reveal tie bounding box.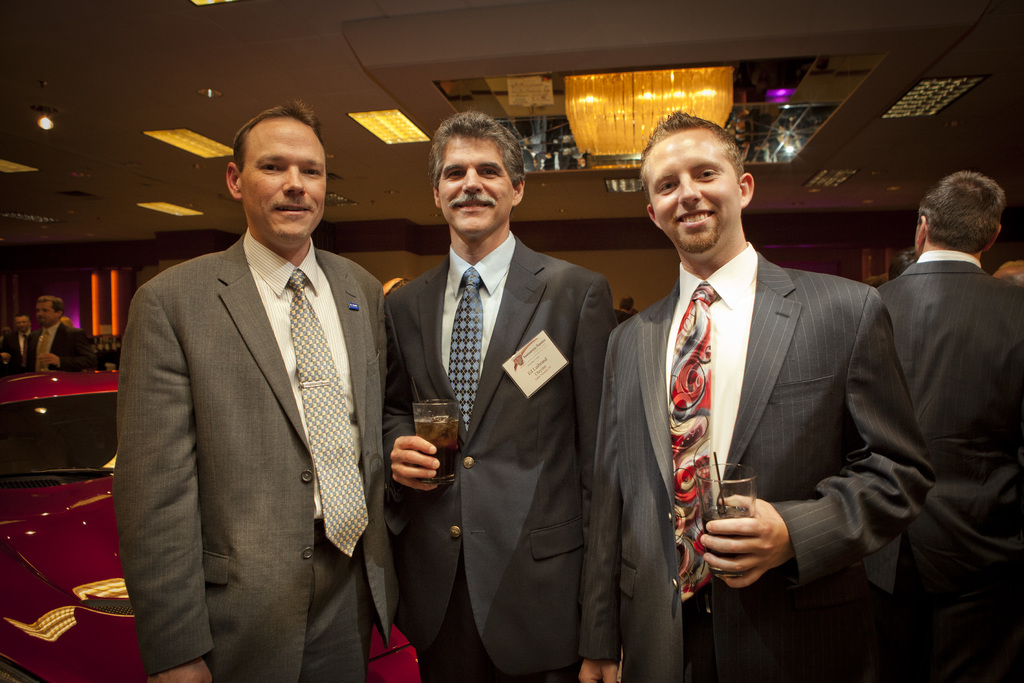
Revealed: Rect(282, 265, 372, 557).
